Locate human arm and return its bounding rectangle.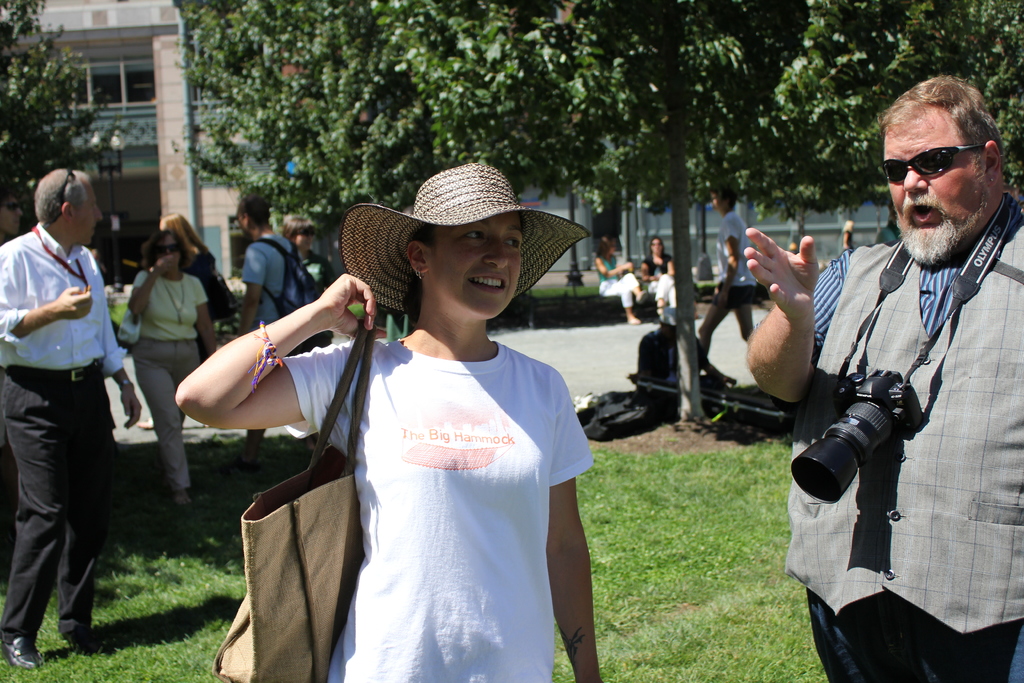
bbox=[741, 226, 849, 408].
